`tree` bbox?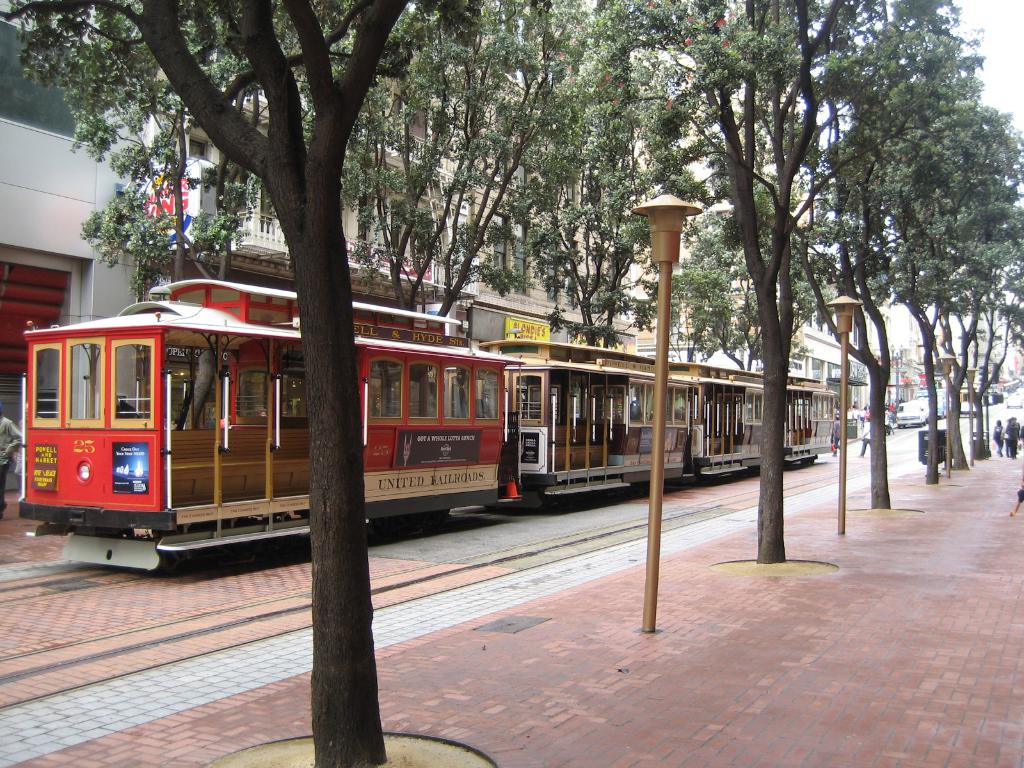
<box>12,10,363,298</box>
